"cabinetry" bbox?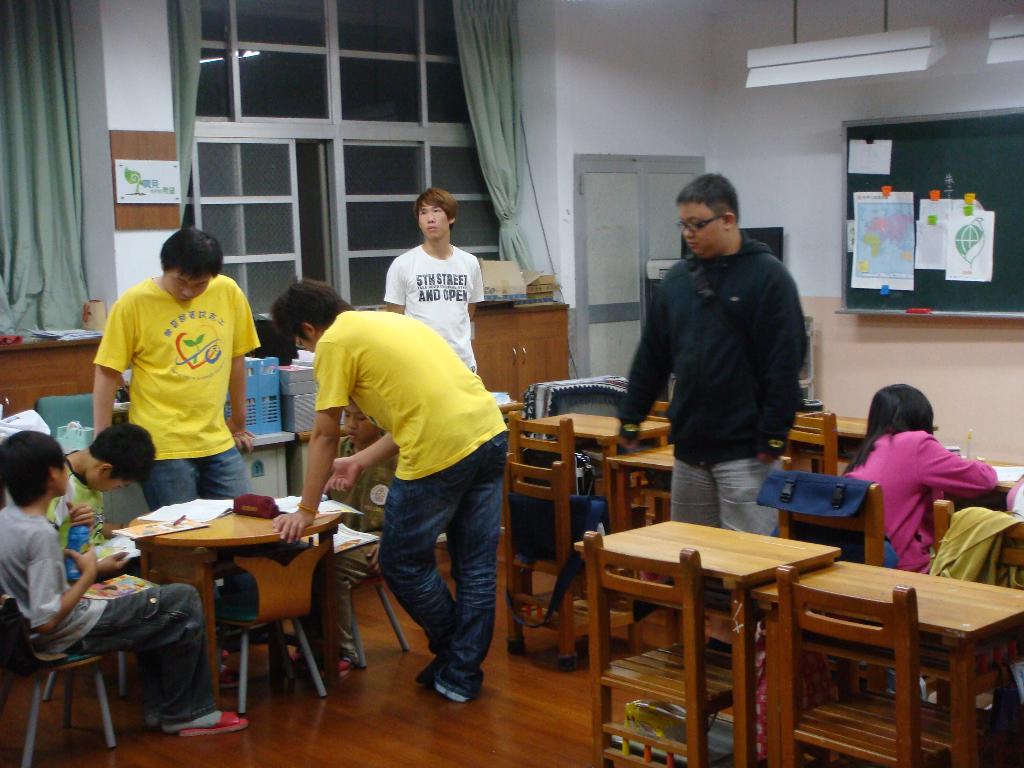
box=[474, 301, 577, 424]
